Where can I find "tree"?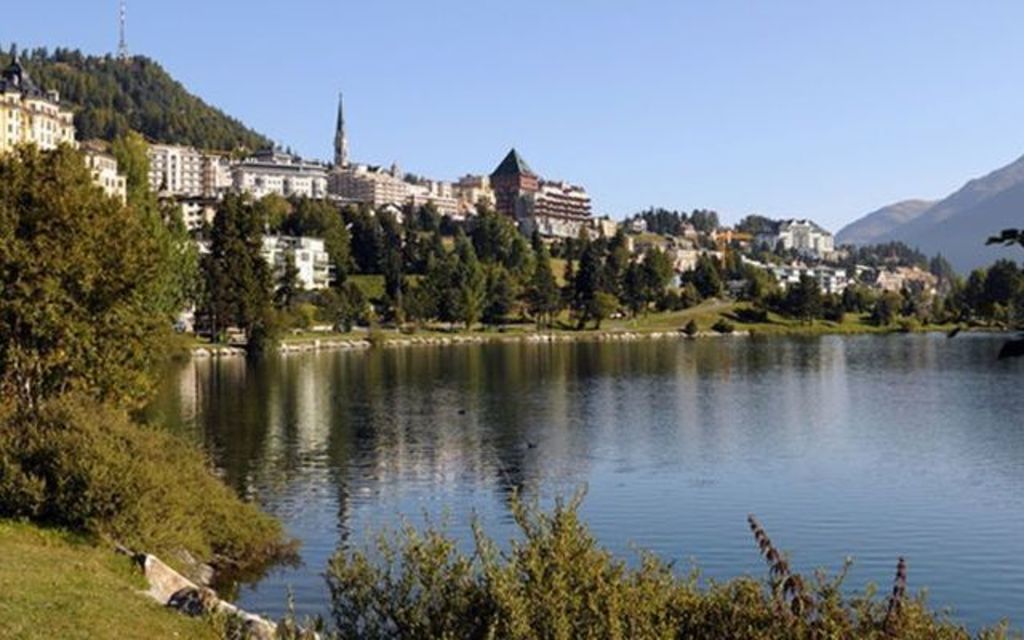
You can find it at box(0, 128, 195, 418).
